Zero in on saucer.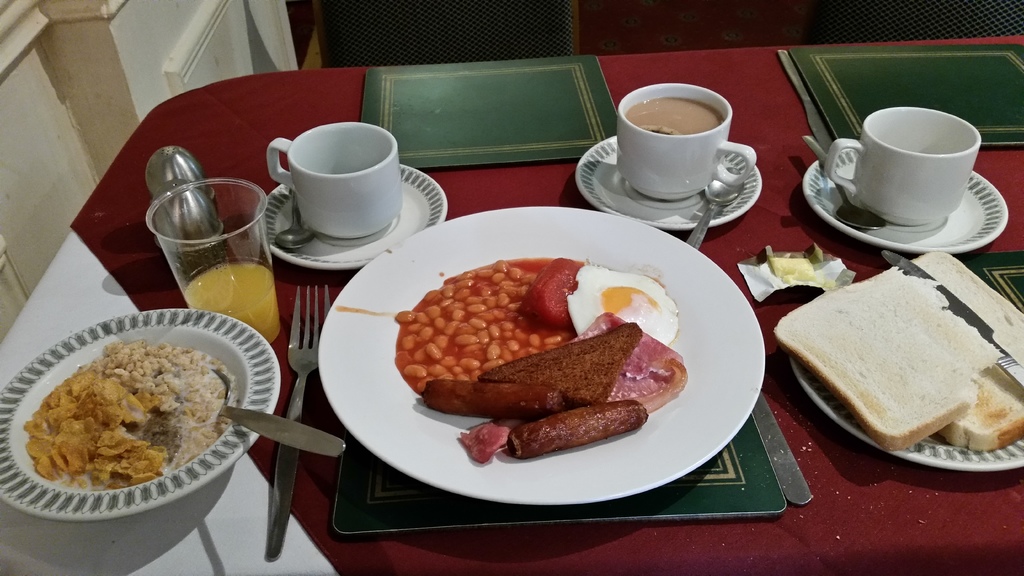
Zeroed in: box=[262, 161, 450, 275].
